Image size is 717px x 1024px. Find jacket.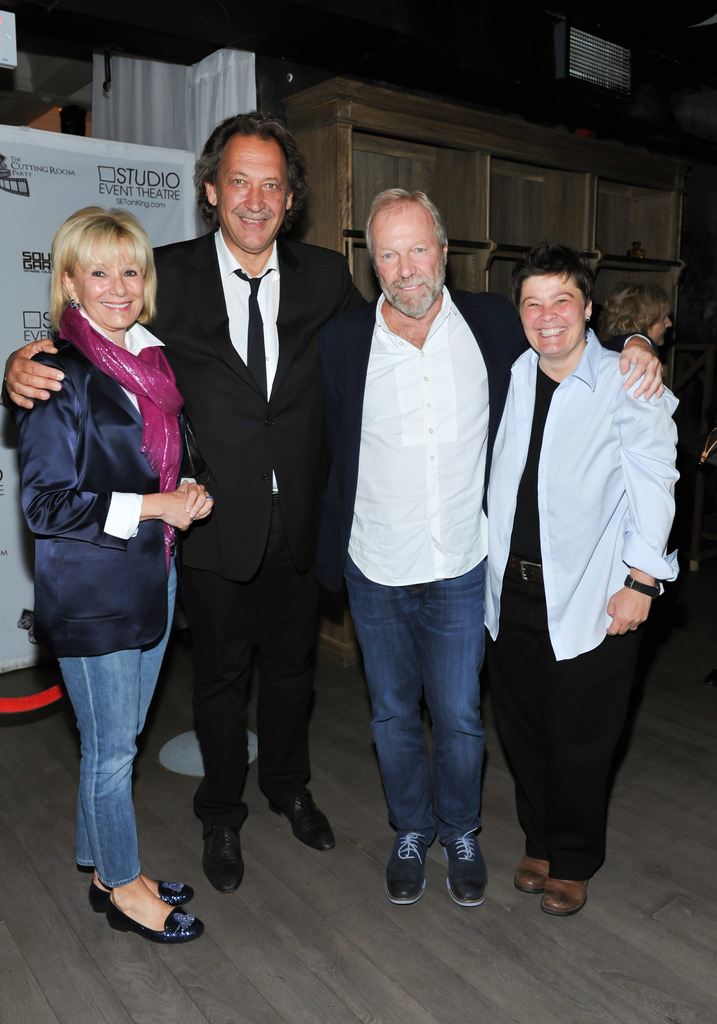
pyautogui.locateOnScreen(485, 324, 687, 665).
